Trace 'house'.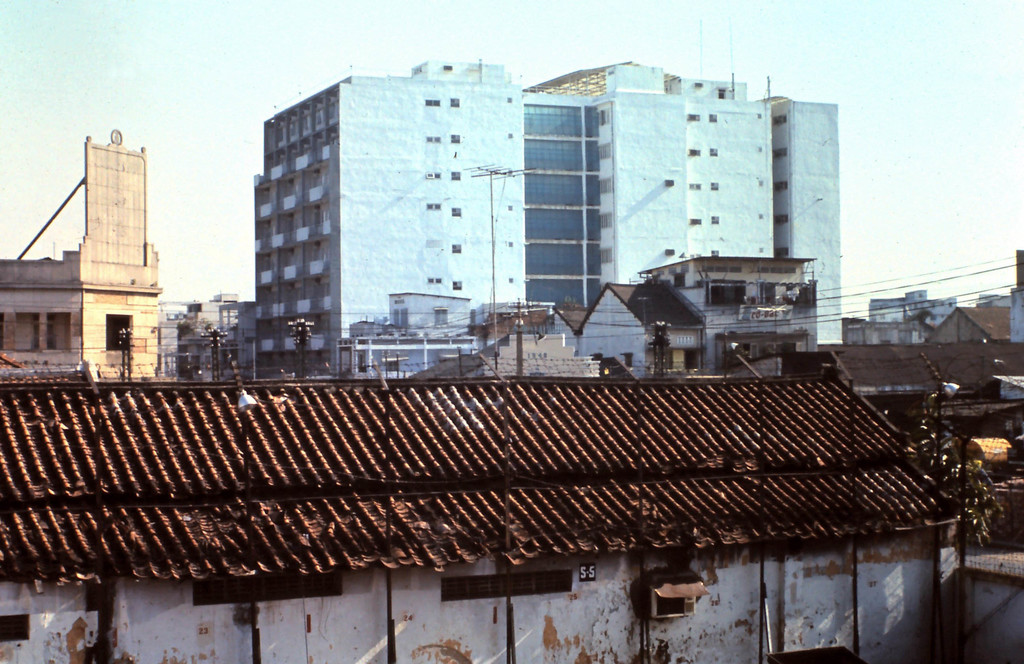
Traced to 646 252 814 369.
